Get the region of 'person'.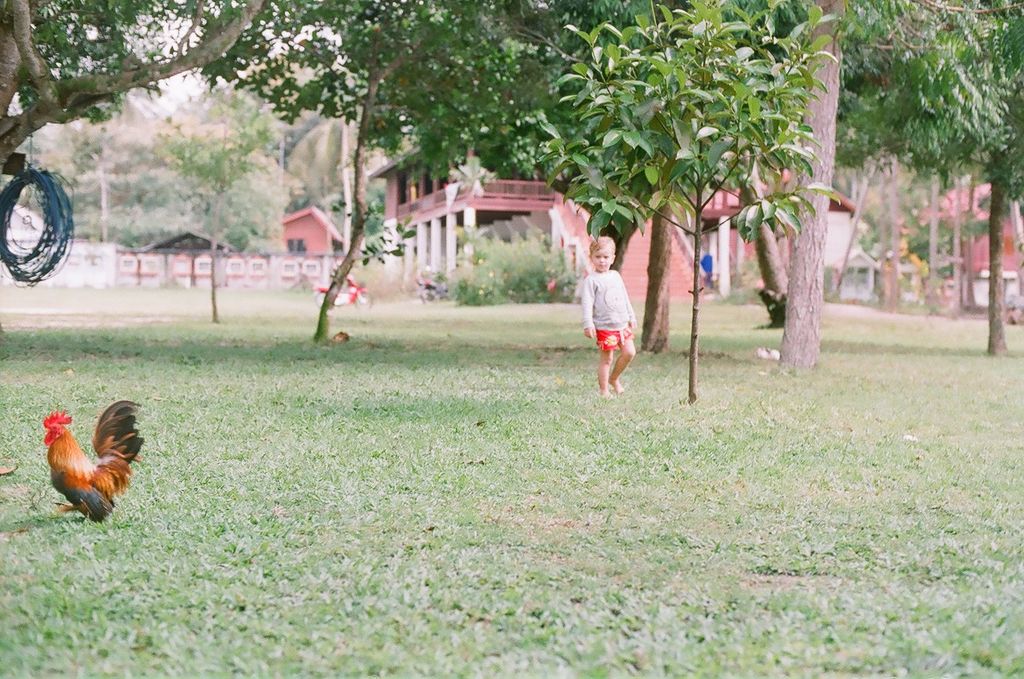
<region>586, 237, 646, 401</region>.
